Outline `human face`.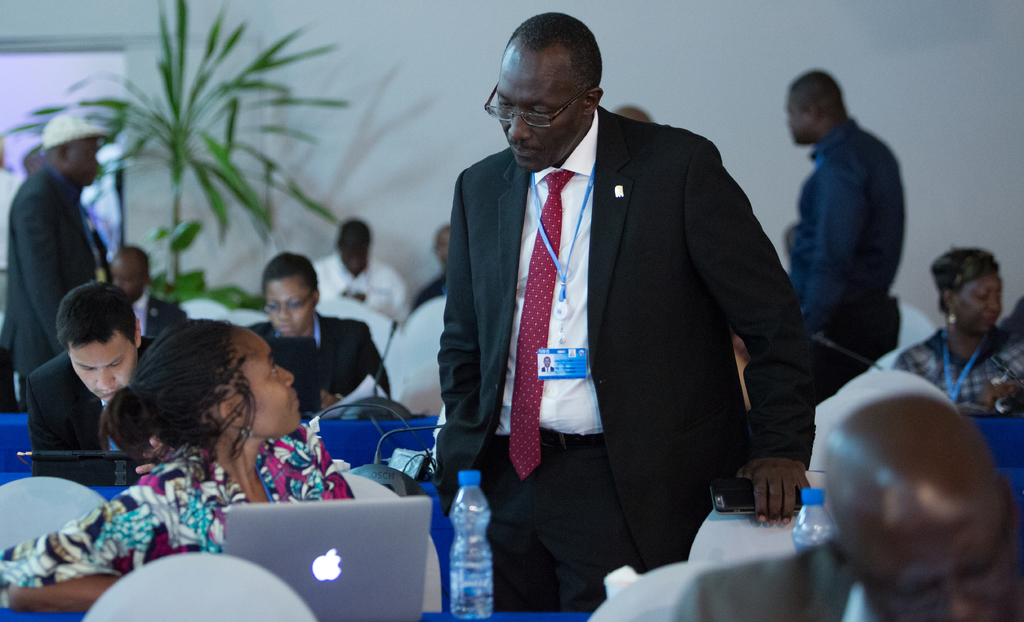
Outline: [x1=234, y1=336, x2=301, y2=434].
